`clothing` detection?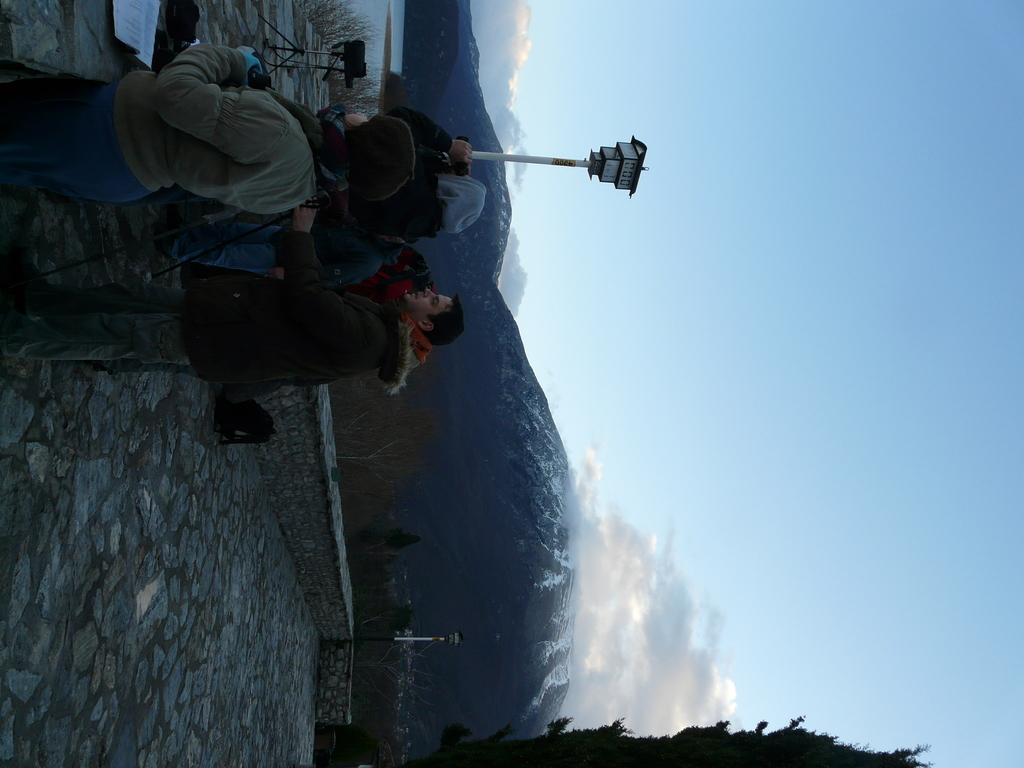
detection(148, 217, 415, 290)
